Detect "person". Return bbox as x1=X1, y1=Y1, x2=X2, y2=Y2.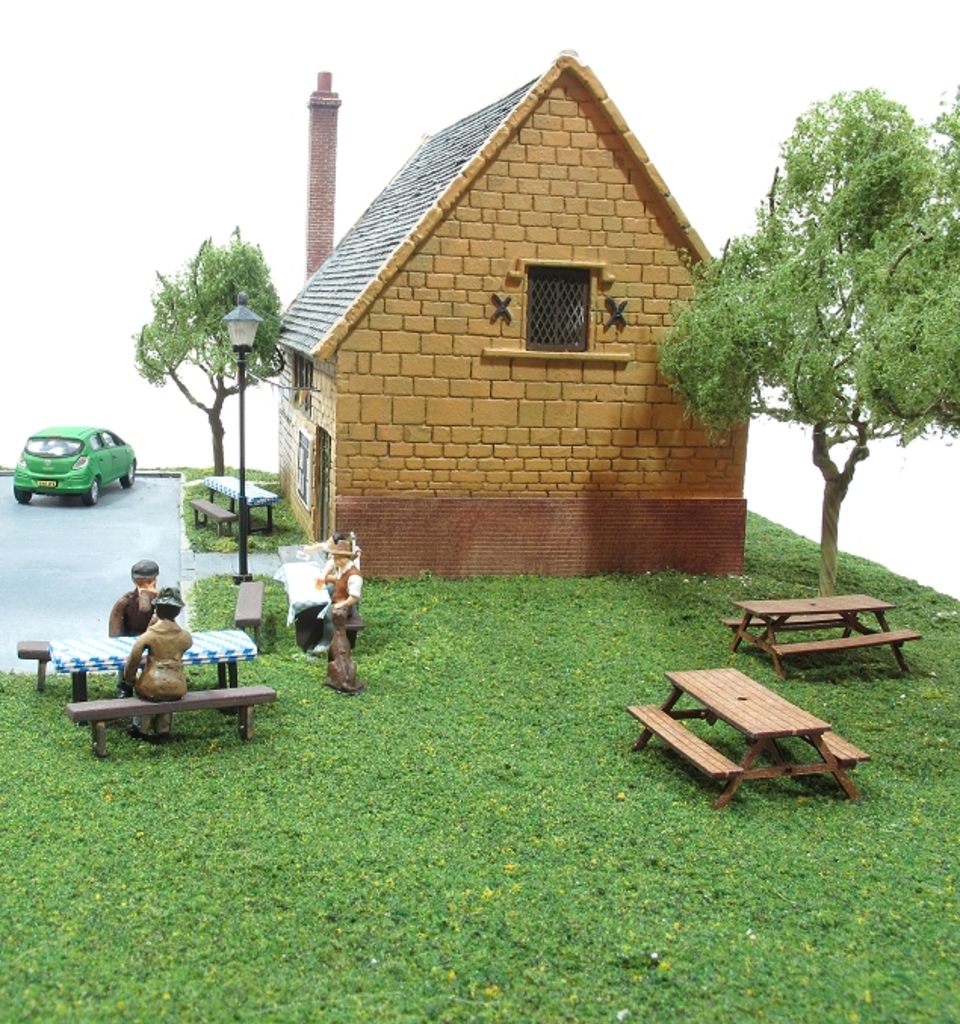
x1=313, y1=532, x2=348, y2=604.
